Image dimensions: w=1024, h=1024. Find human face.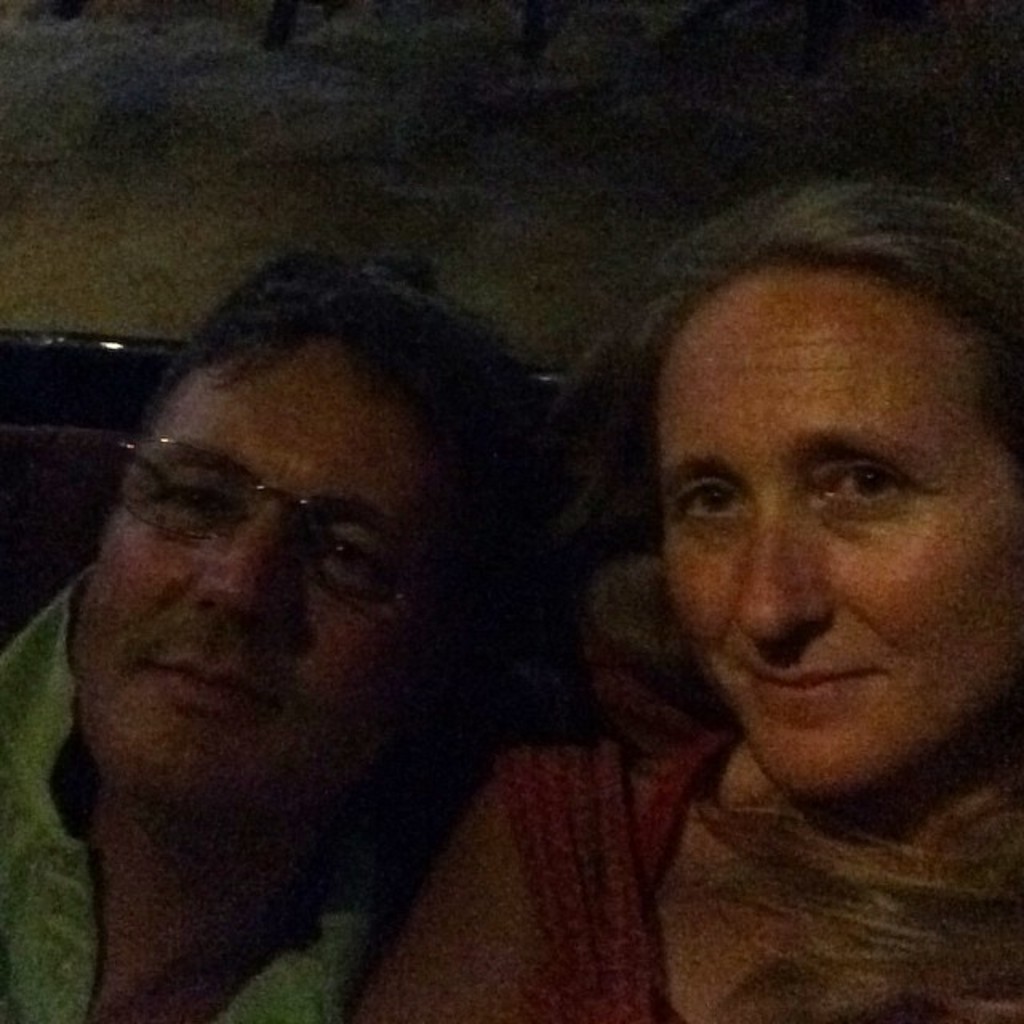
<box>67,336,461,805</box>.
